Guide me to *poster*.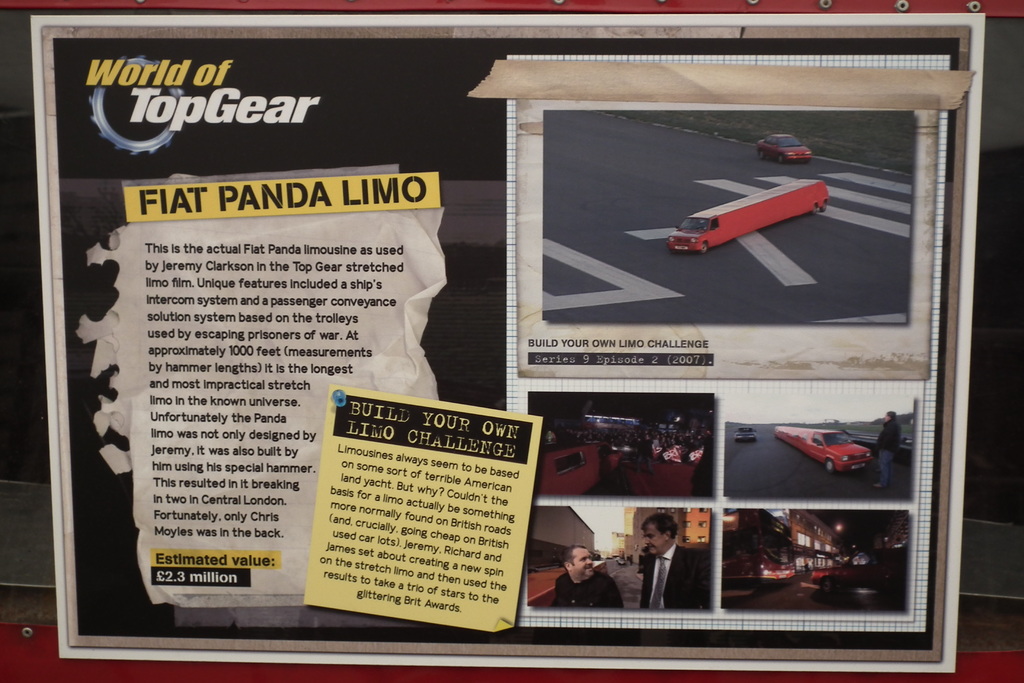
Guidance: bbox(514, 94, 940, 378).
